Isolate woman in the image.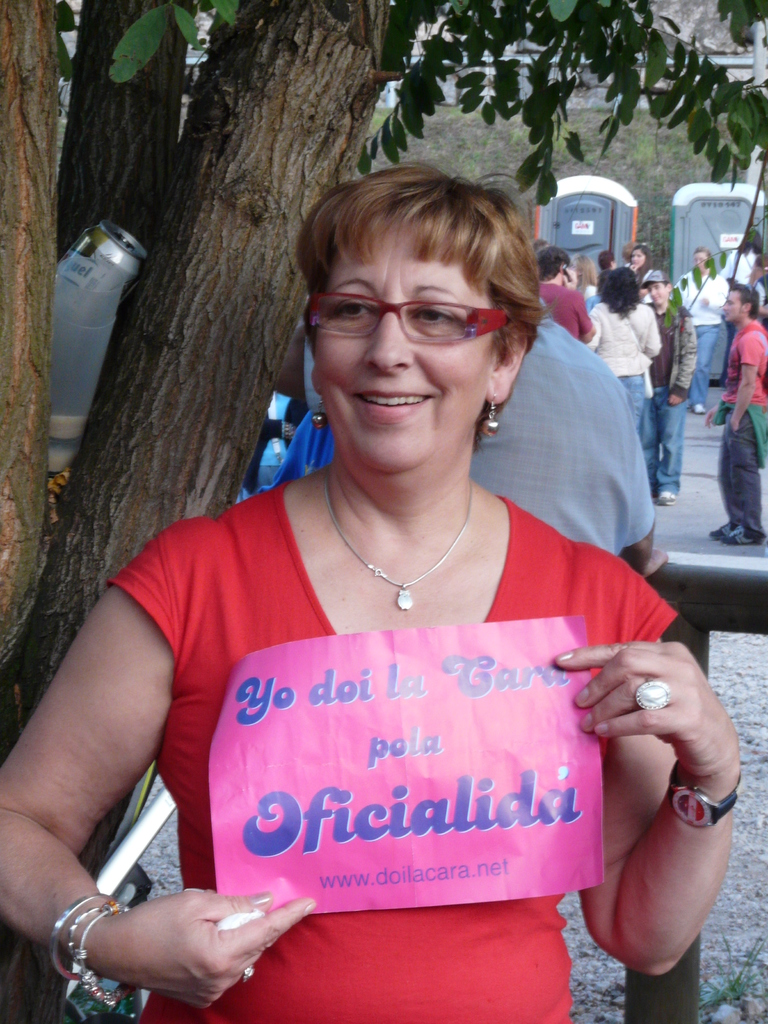
Isolated region: (x1=571, y1=253, x2=596, y2=307).
